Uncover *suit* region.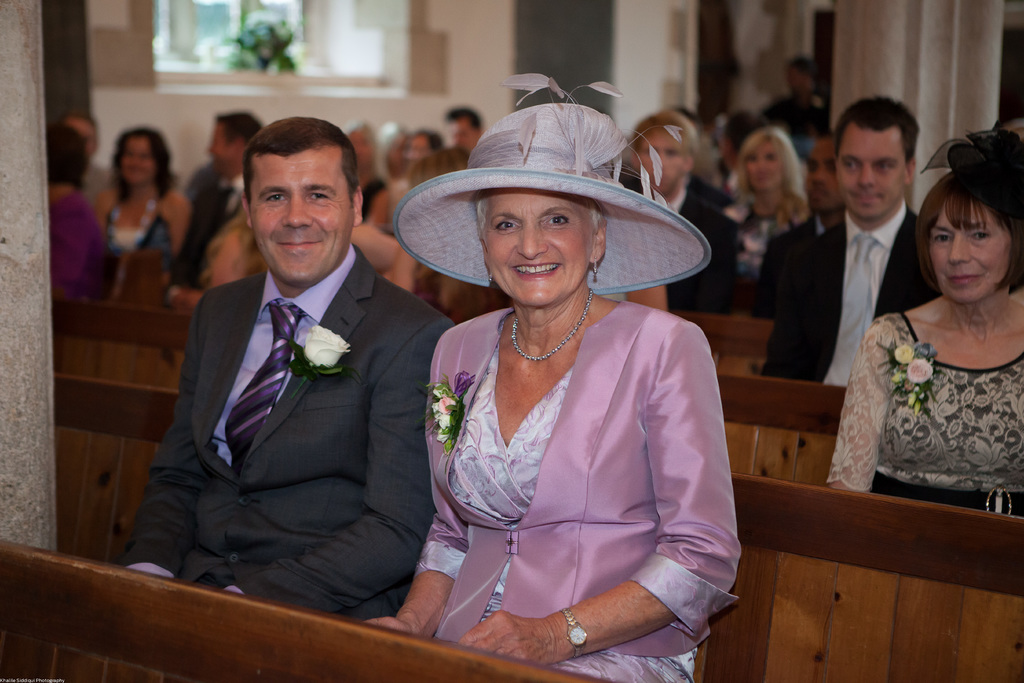
Uncovered: region(751, 213, 940, 391).
